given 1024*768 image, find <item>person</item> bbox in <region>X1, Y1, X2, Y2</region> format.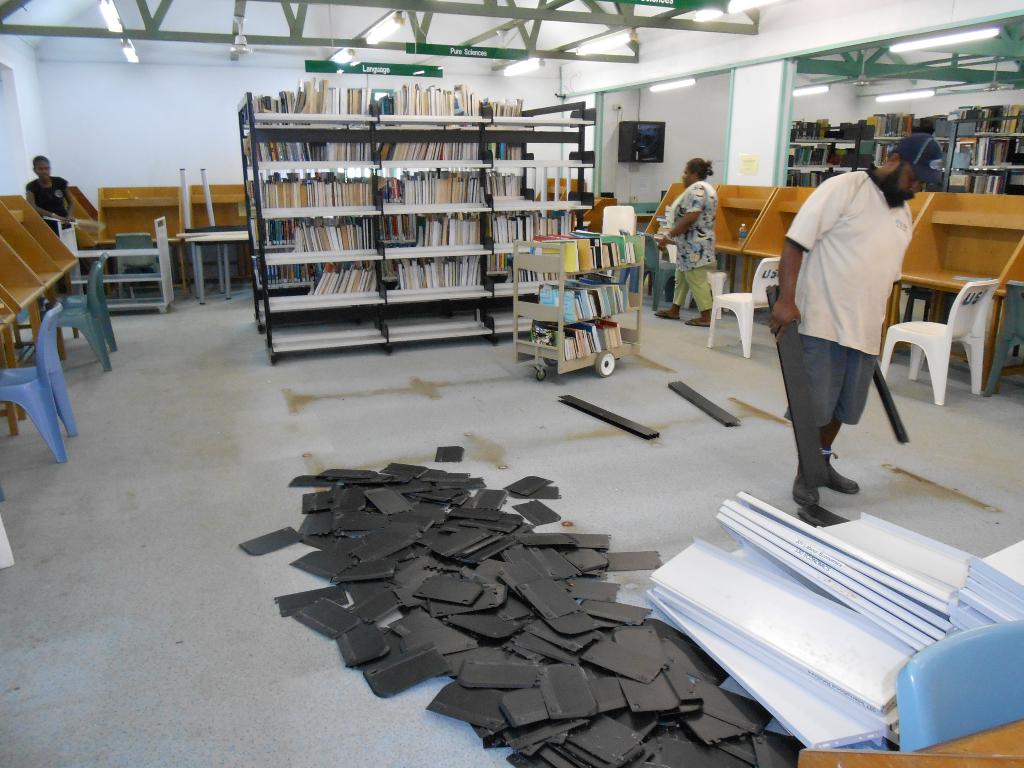
<region>26, 157, 77, 232</region>.
